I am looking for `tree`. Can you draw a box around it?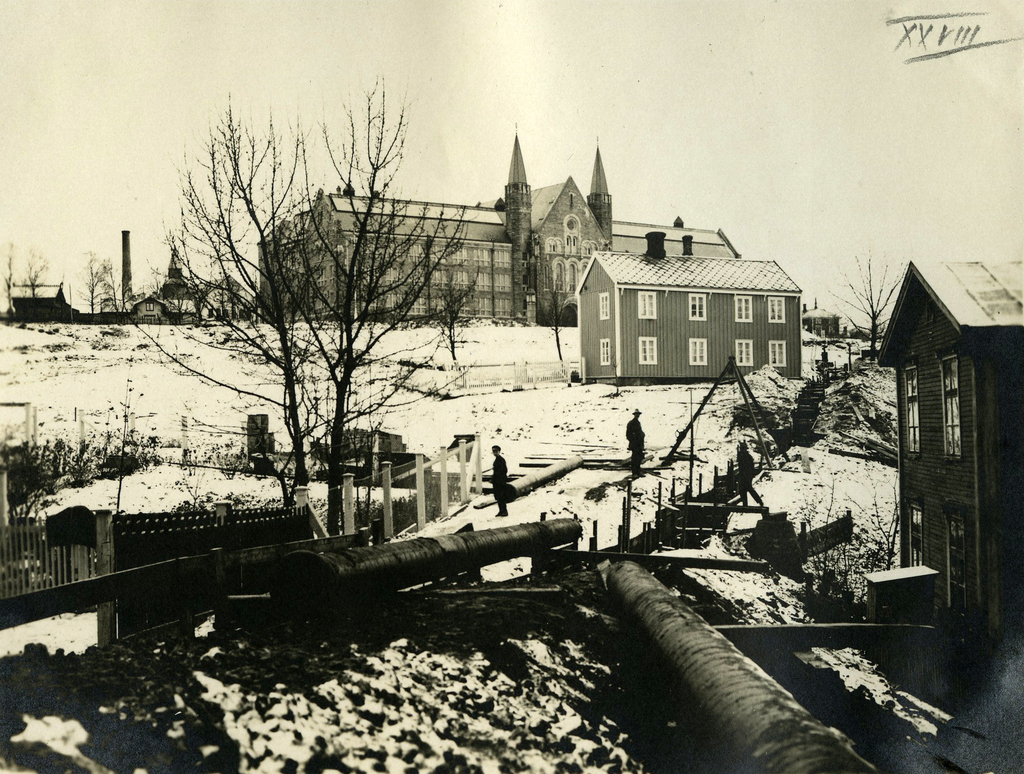
Sure, the bounding box is (824, 252, 910, 360).
